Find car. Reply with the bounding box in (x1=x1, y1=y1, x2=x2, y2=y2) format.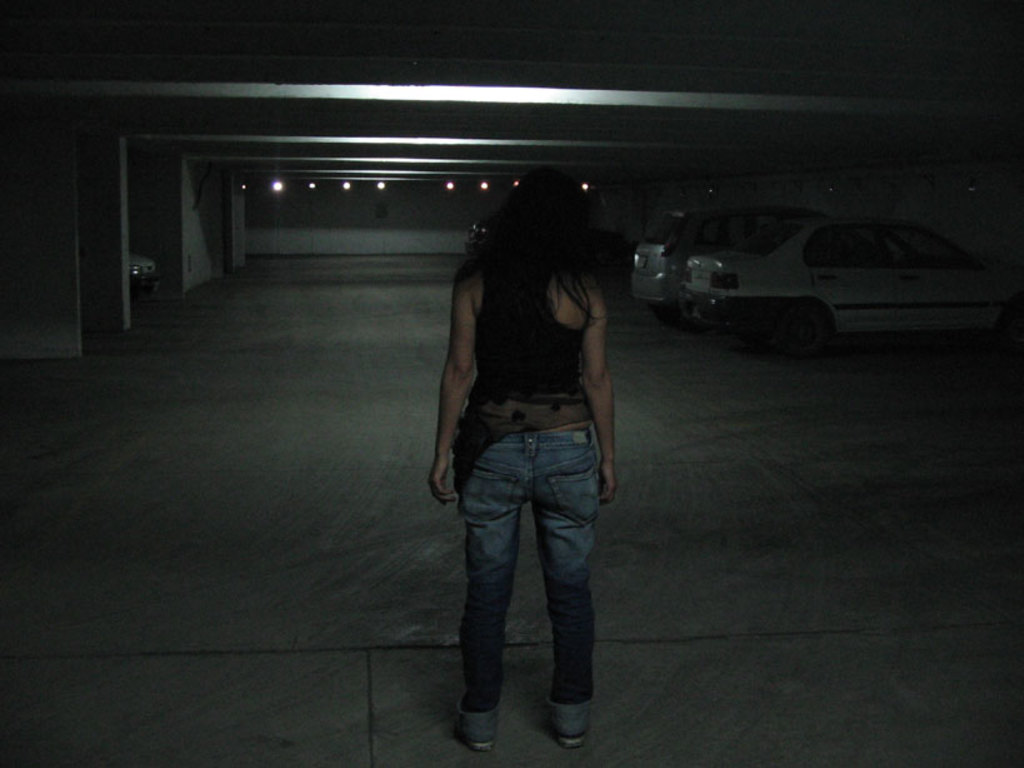
(x1=633, y1=199, x2=680, y2=323).
